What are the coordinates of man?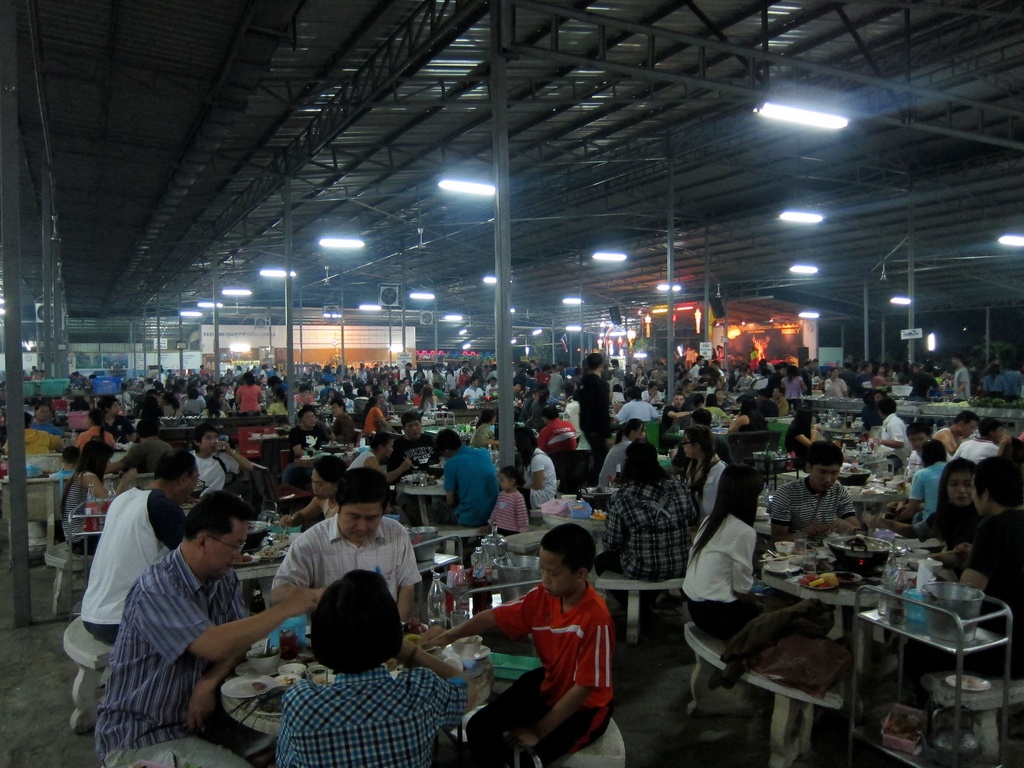
657 392 712 451.
